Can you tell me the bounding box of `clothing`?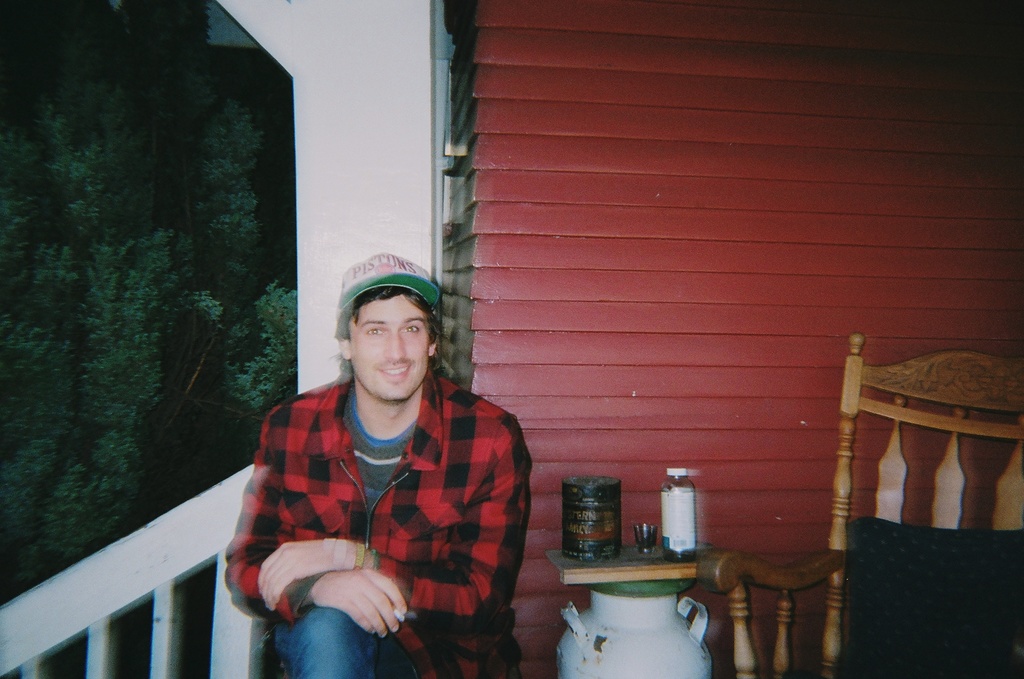
241,333,546,664.
